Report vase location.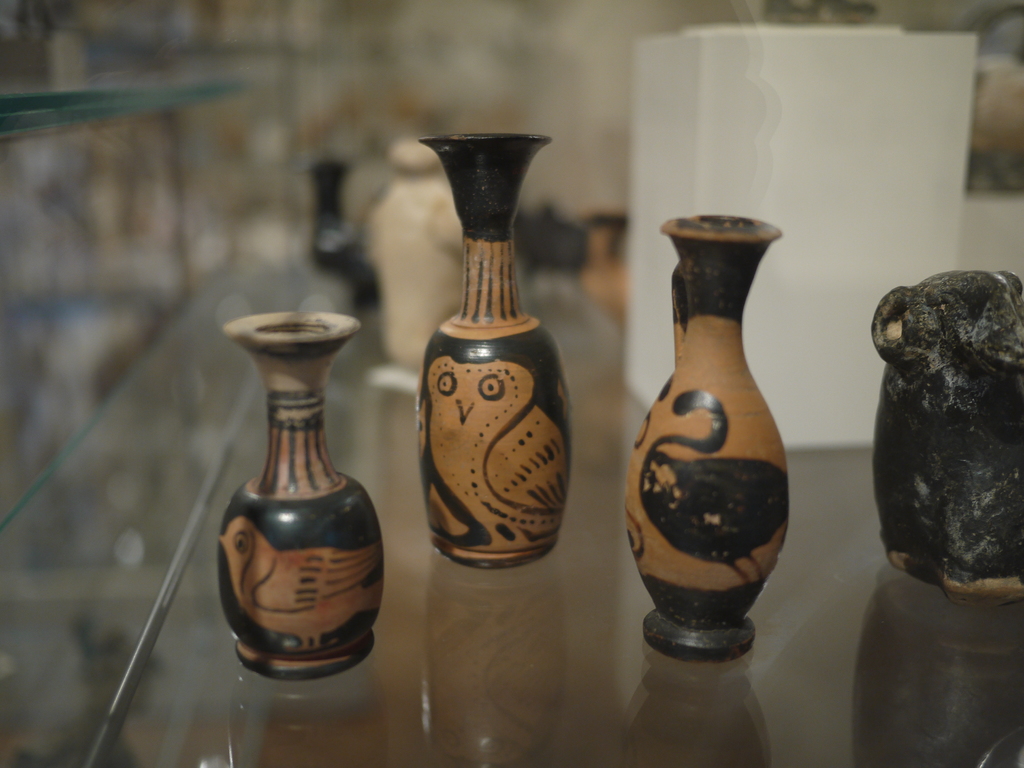
Report: bbox=(214, 306, 385, 682).
